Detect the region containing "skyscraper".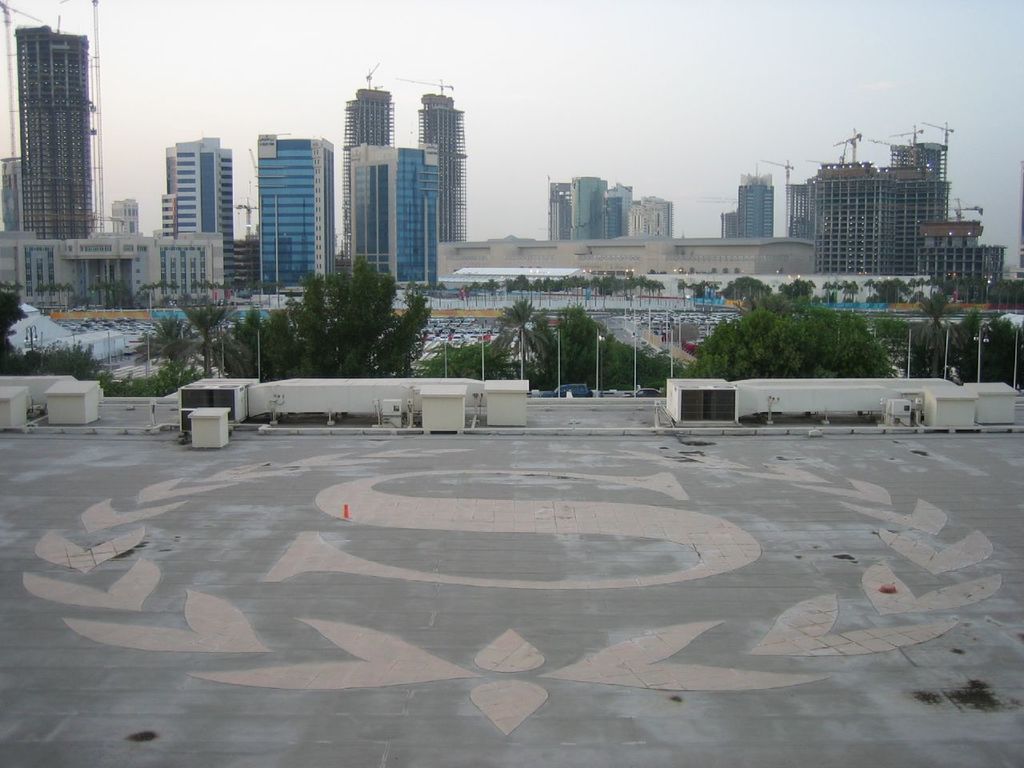
<box>347,142,438,294</box>.
